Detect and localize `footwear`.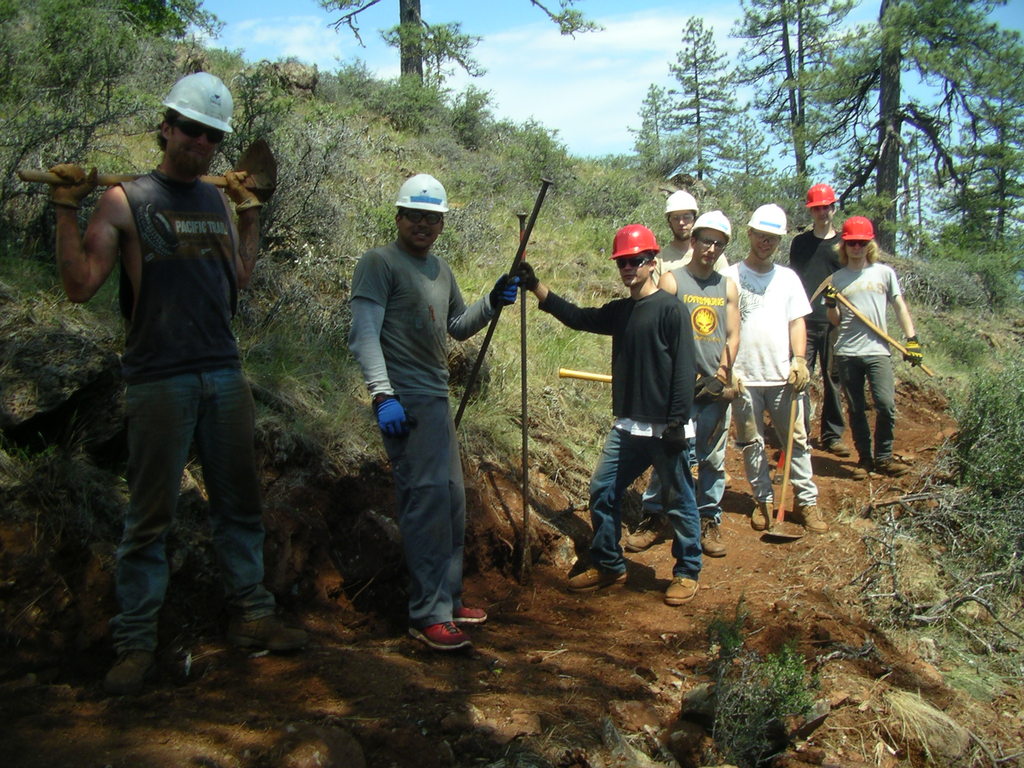
Localized at BBox(874, 457, 911, 478).
